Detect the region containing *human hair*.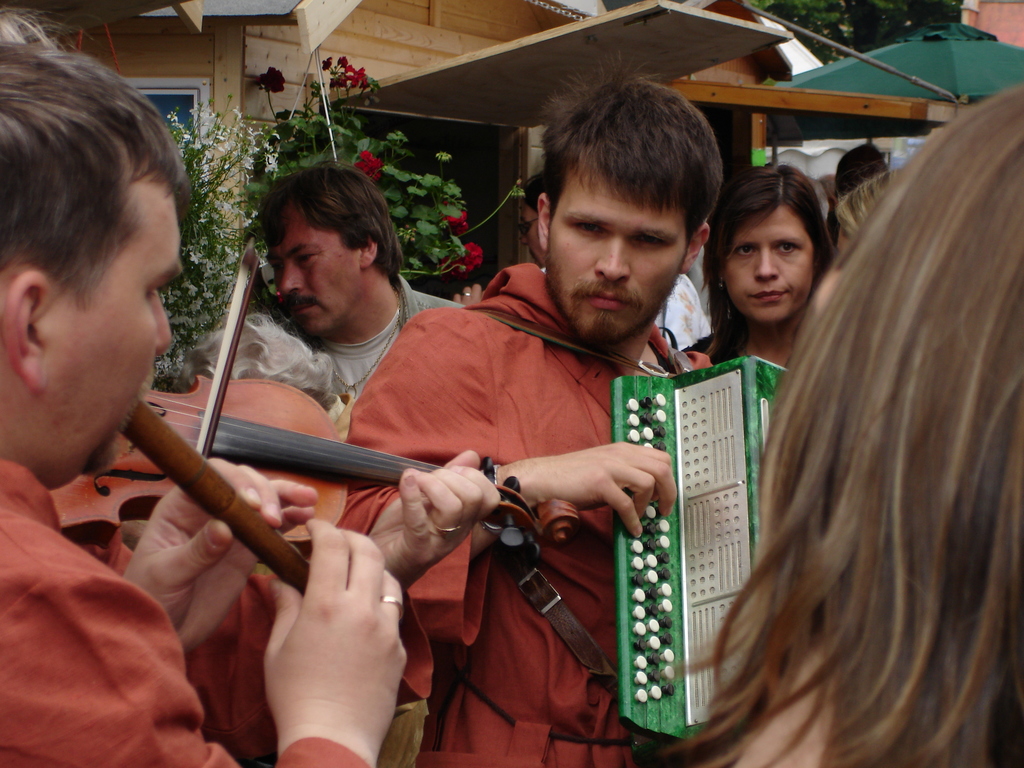
box(0, 3, 90, 50).
